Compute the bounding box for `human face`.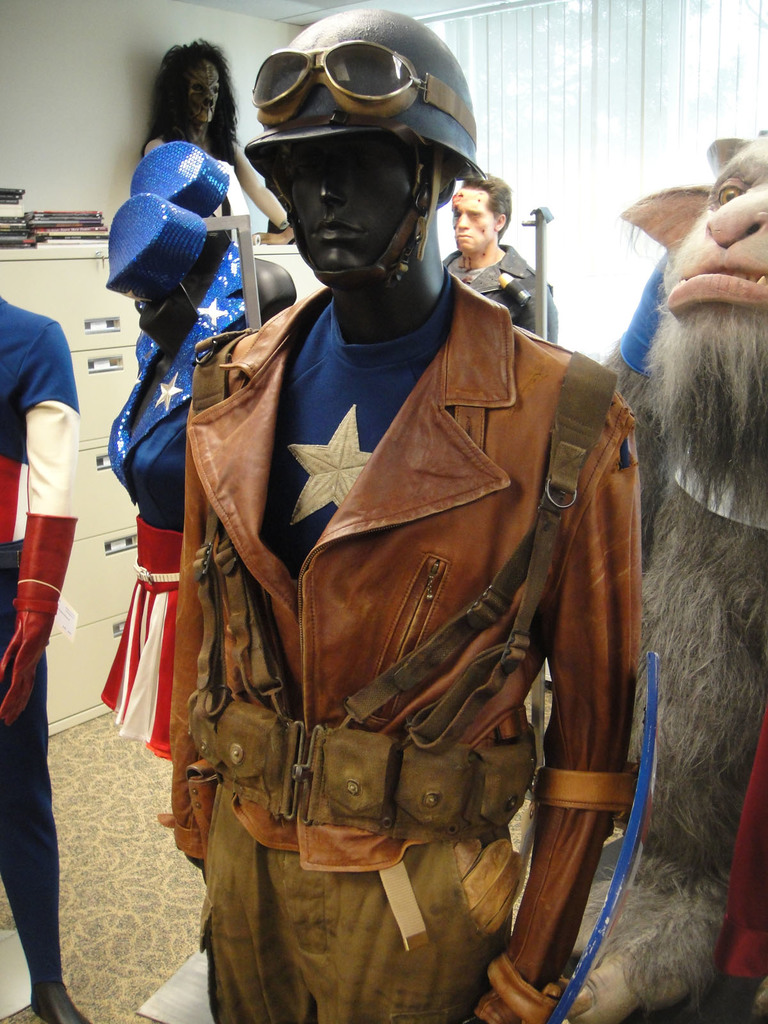
451,183,495,246.
